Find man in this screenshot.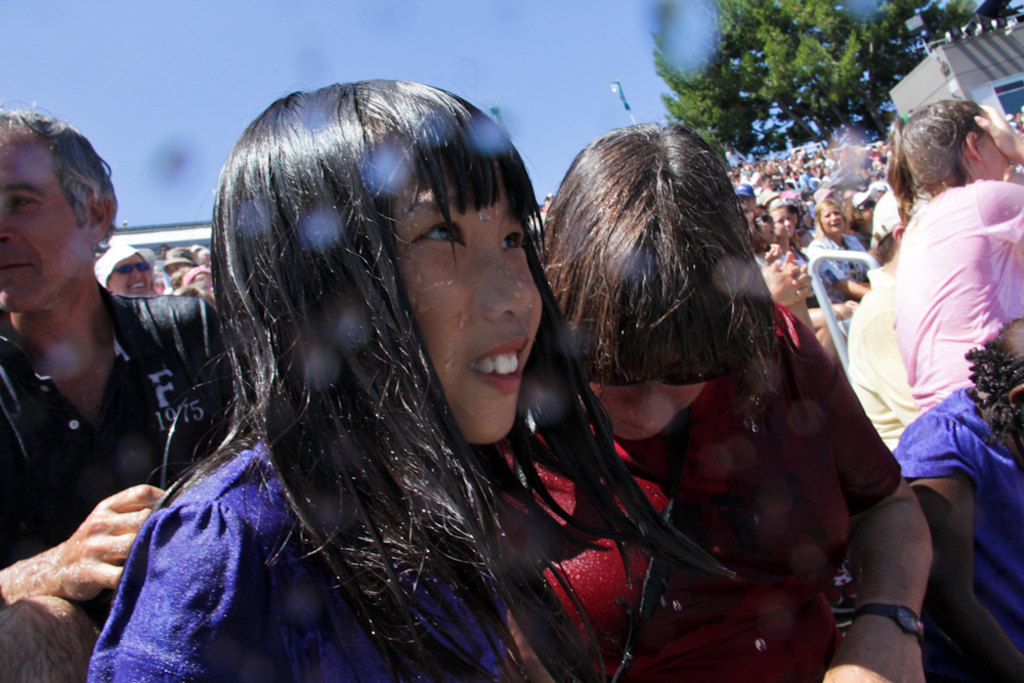
The bounding box for man is (0,103,219,649).
